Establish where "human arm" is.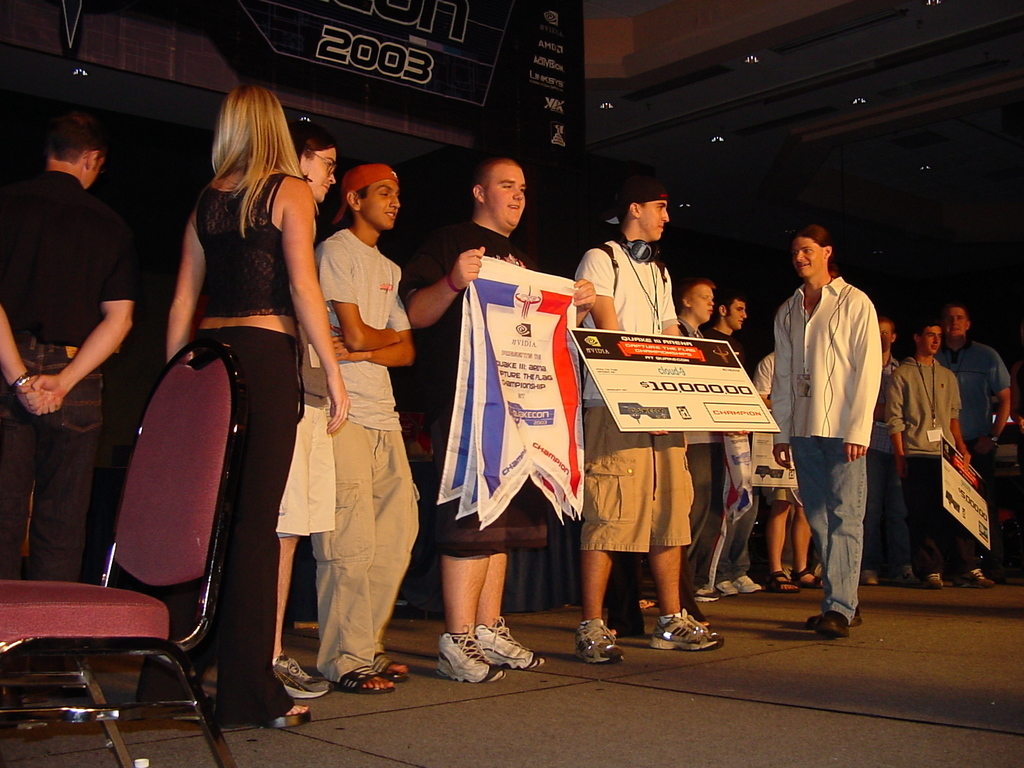
Established at <bbox>575, 274, 596, 328</bbox>.
